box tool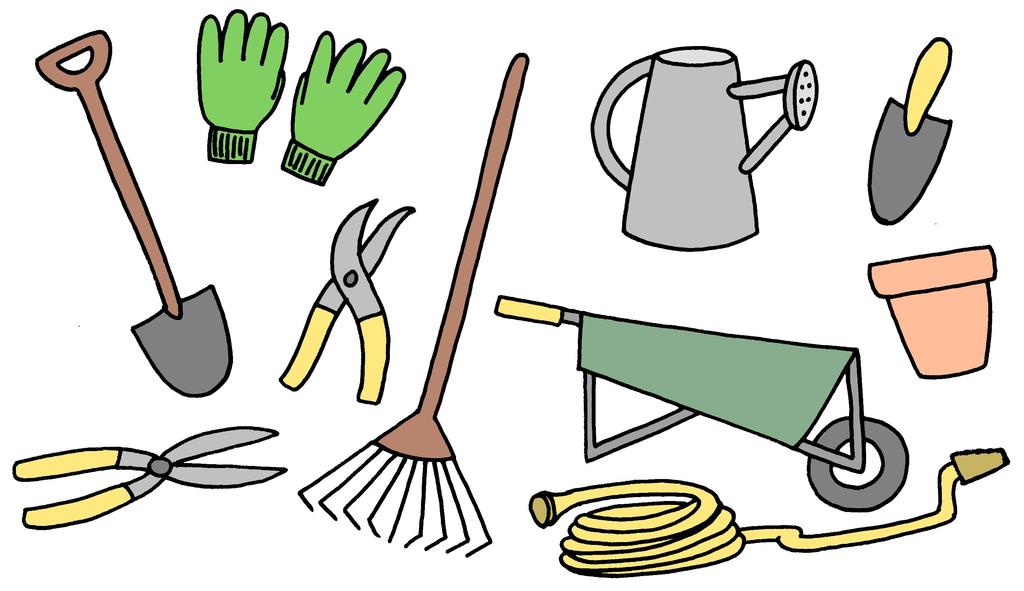
bbox=[24, 38, 244, 408]
